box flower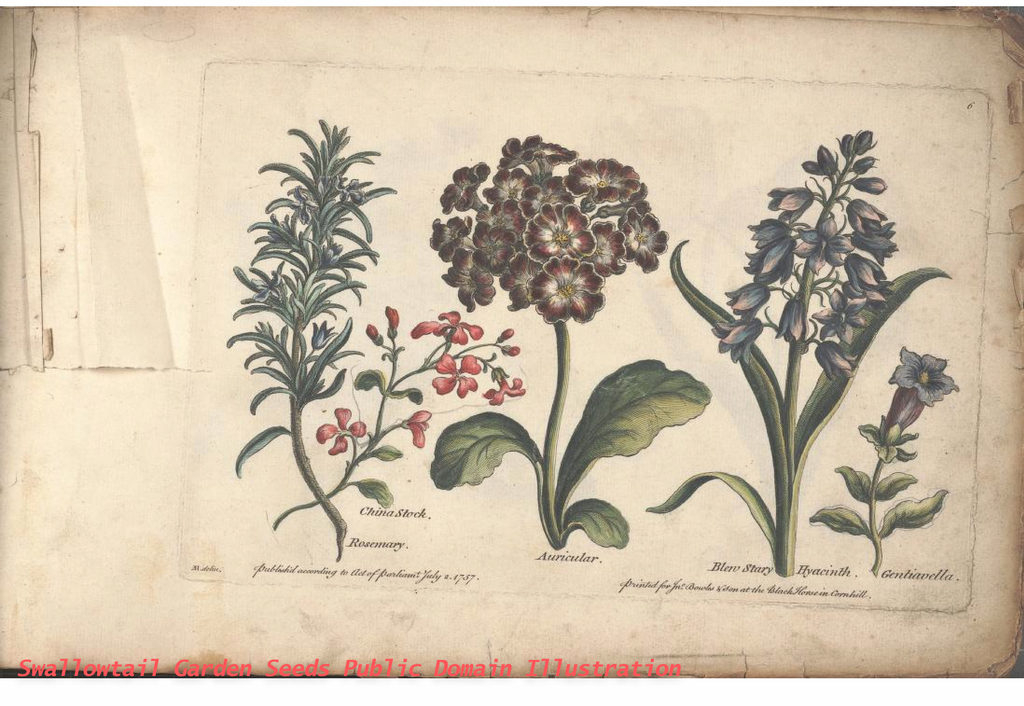
409 313 485 344
